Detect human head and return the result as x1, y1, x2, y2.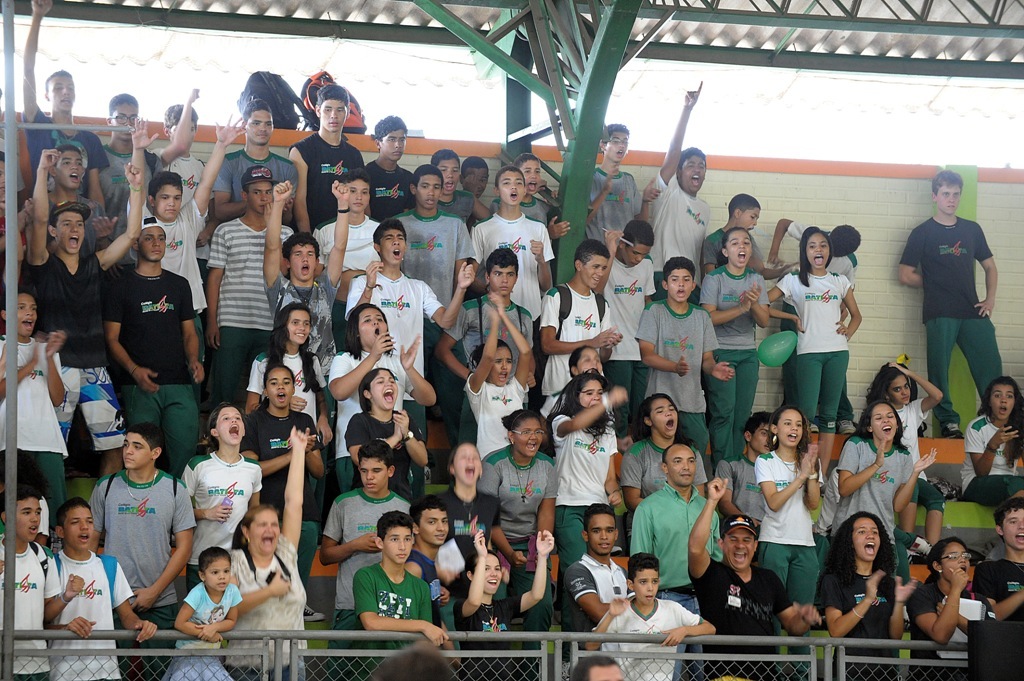
797, 228, 833, 269.
